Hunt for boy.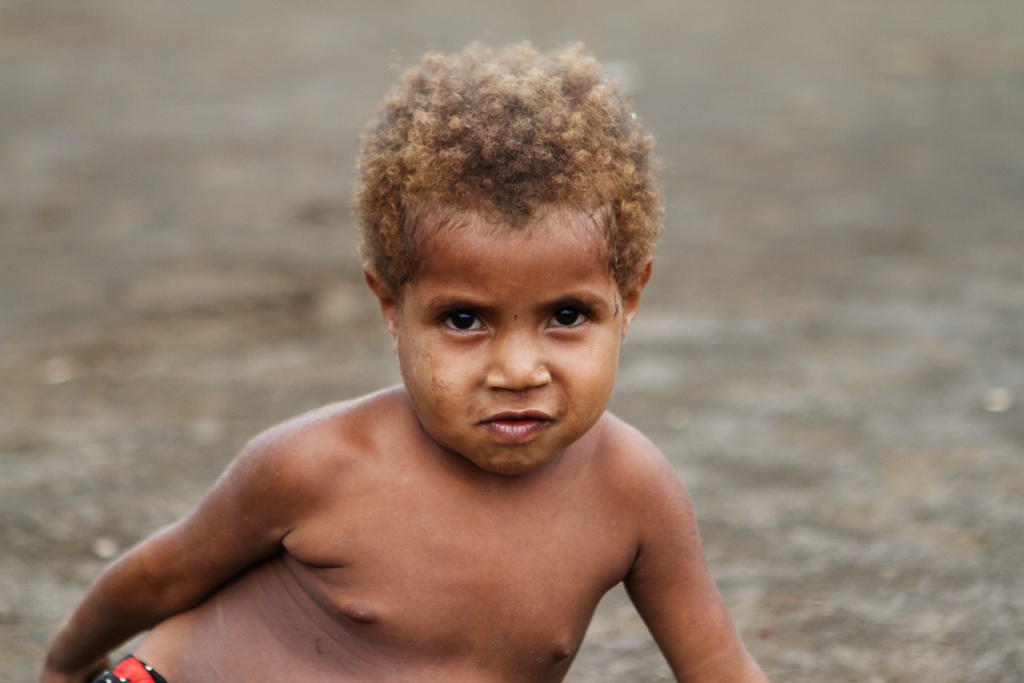
Hunted down at 42/28/773/682.
